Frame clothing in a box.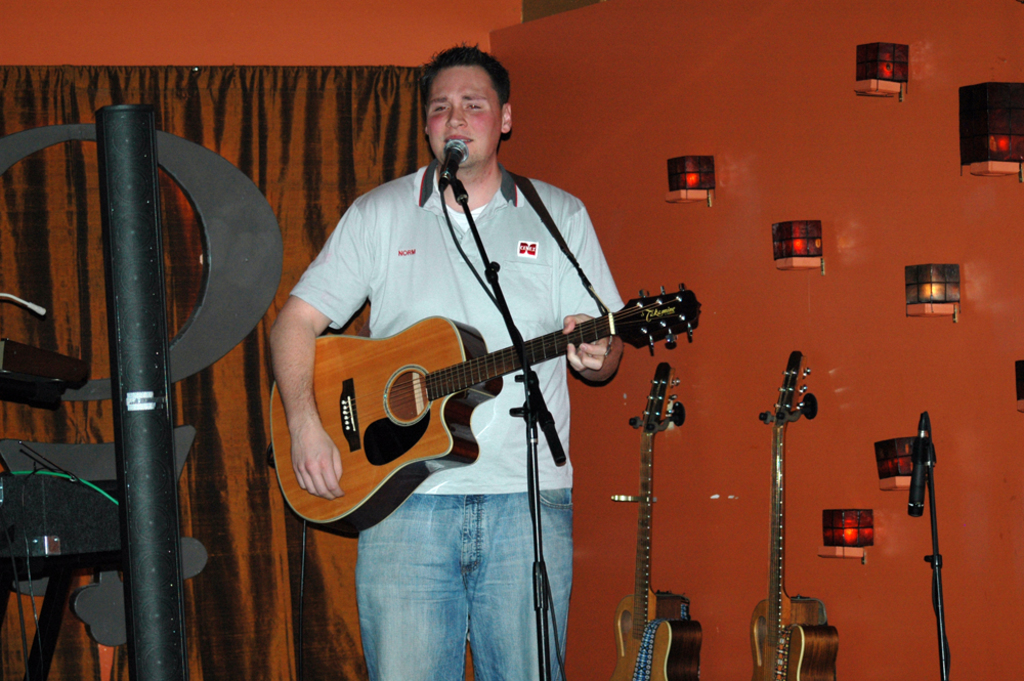
[281, 166, 633, 680].
